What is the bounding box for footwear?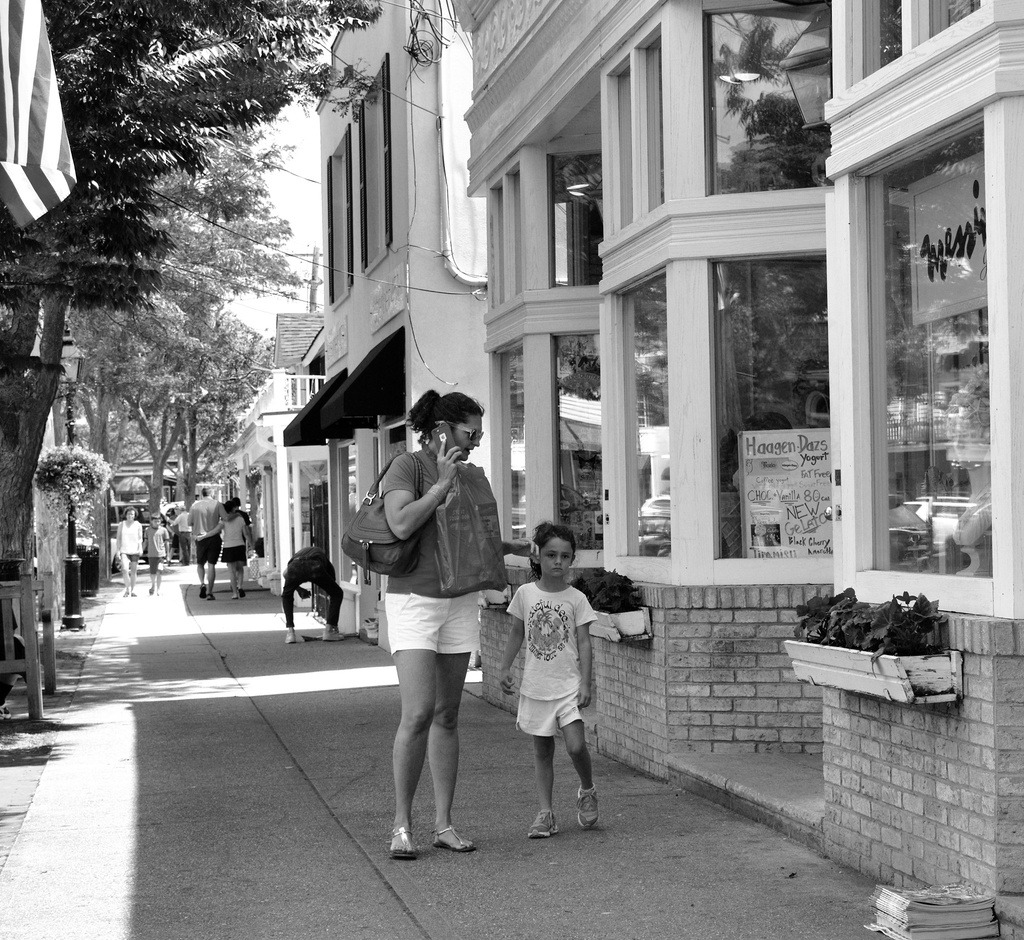
[527, 804, 558, 843].
